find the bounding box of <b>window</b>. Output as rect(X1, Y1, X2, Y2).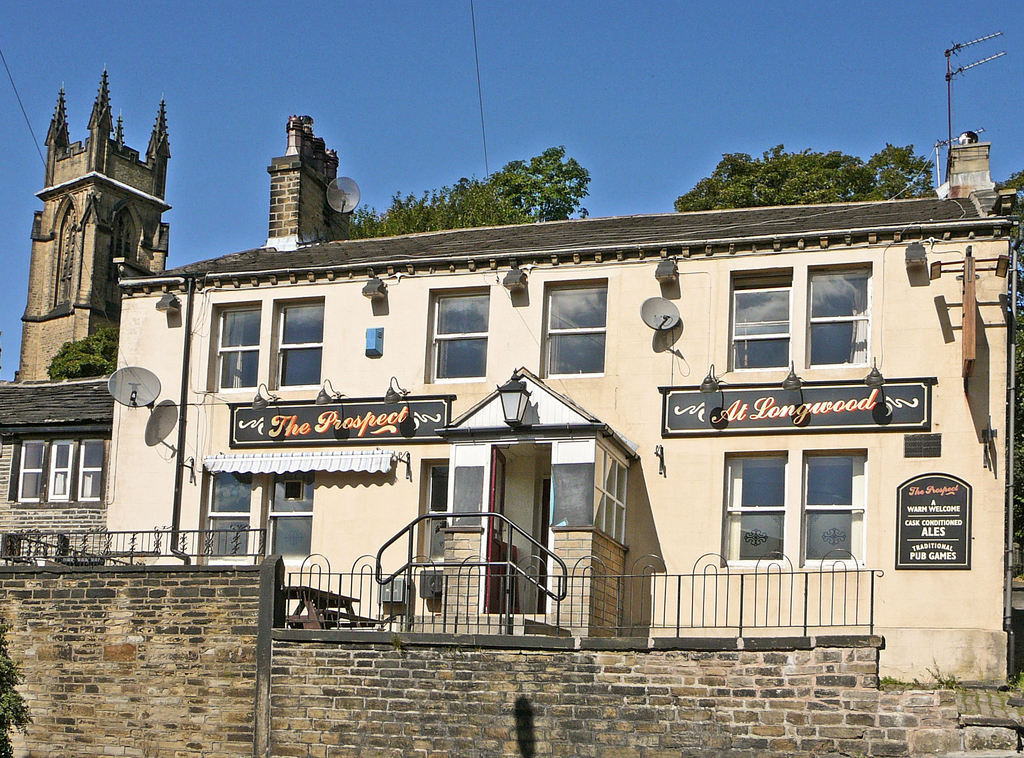
rect(8, 439, 109, 504).
